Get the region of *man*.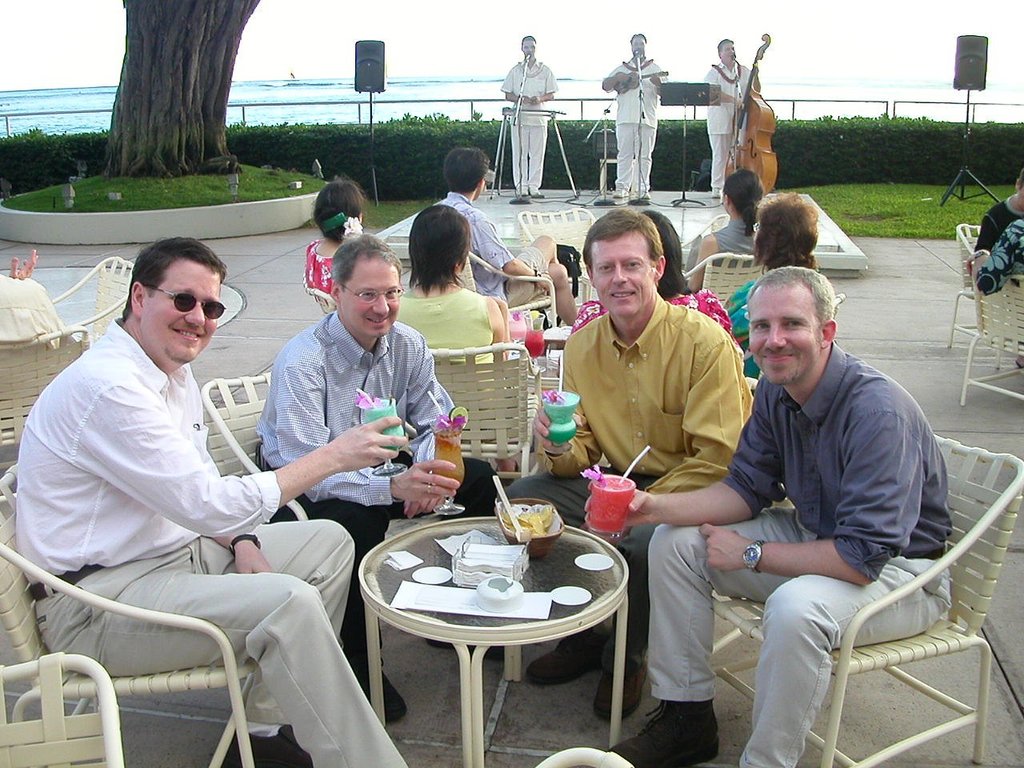
x1=598, y1=33, x2=665, y2=215.
